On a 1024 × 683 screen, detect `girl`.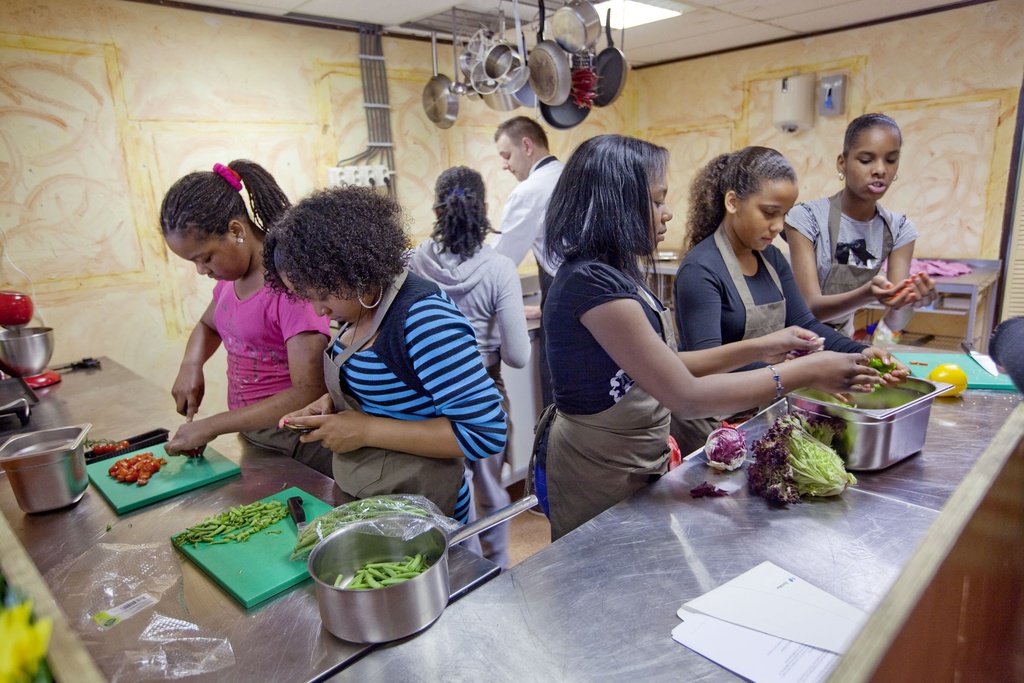
x1=146, y1=160, x2=340, y2=491.
